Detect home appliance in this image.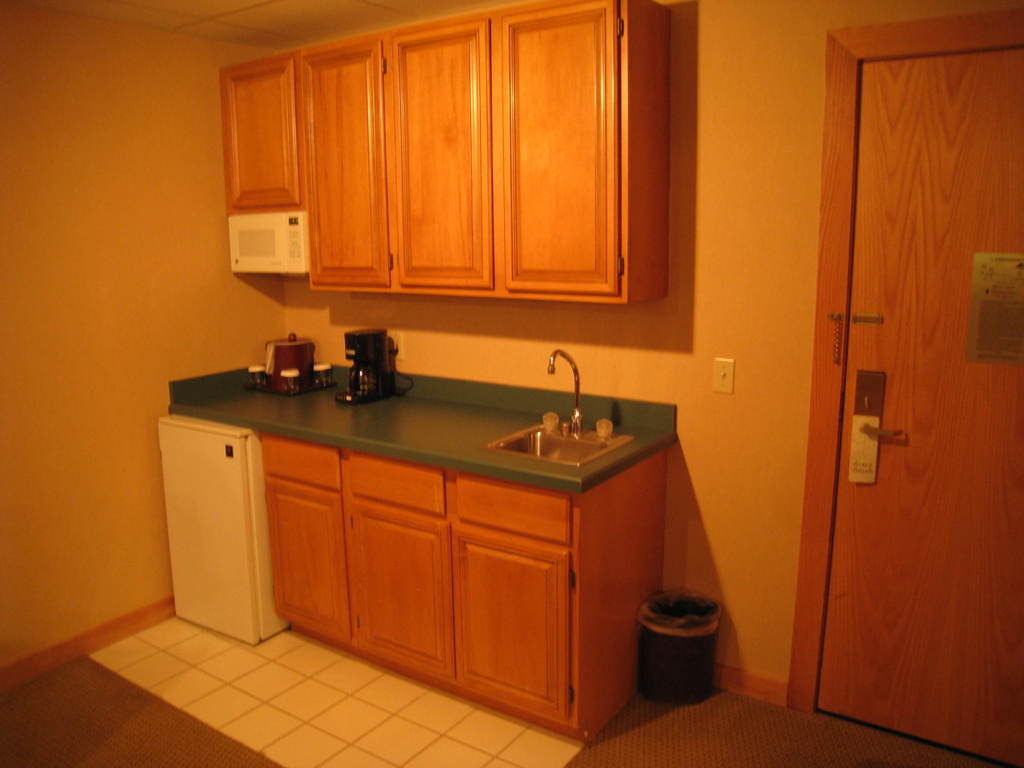
Detection: [left=156, top=410, right=291, bottom=648].
